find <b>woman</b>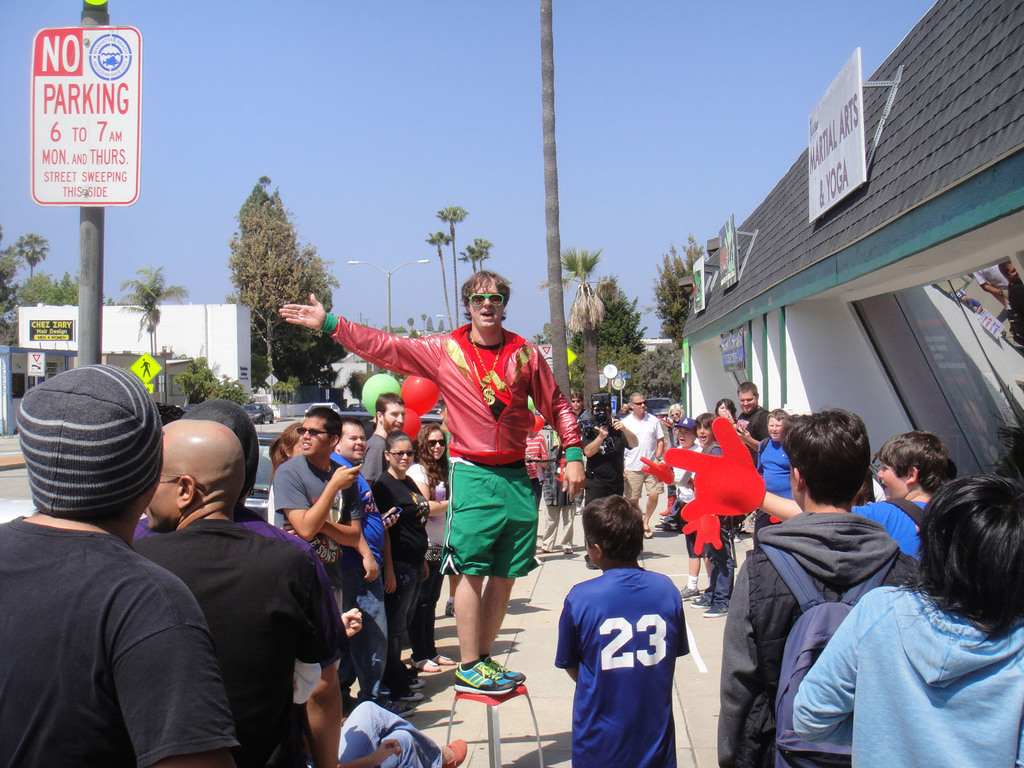
BBox(409, 420, 463, 600)
